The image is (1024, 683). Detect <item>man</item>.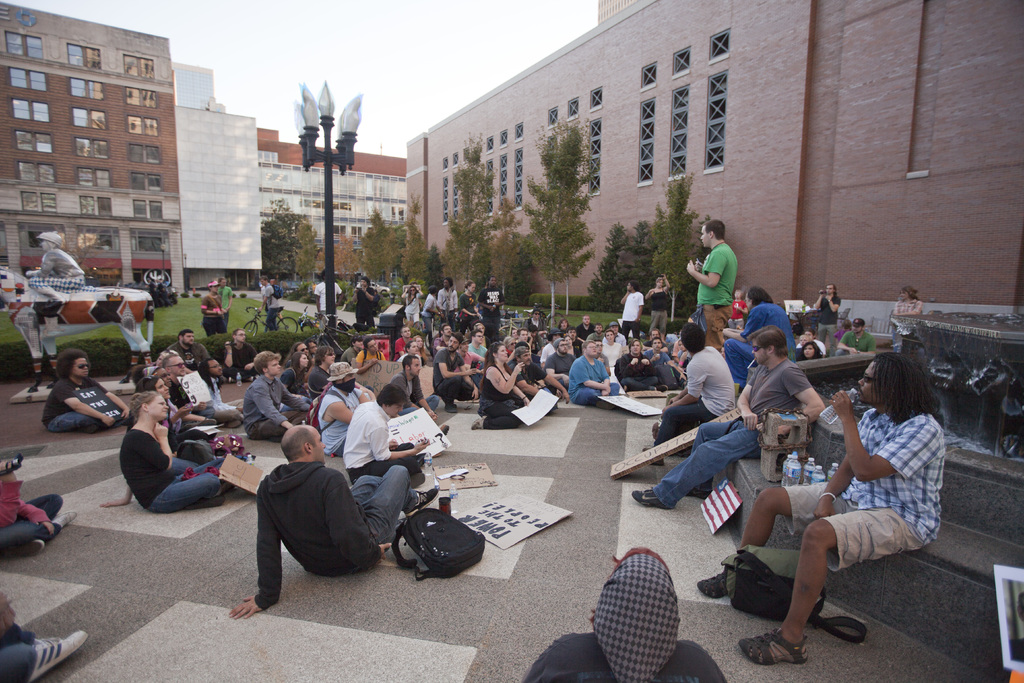
Detection: BBox(229, 425, 440, 622).
